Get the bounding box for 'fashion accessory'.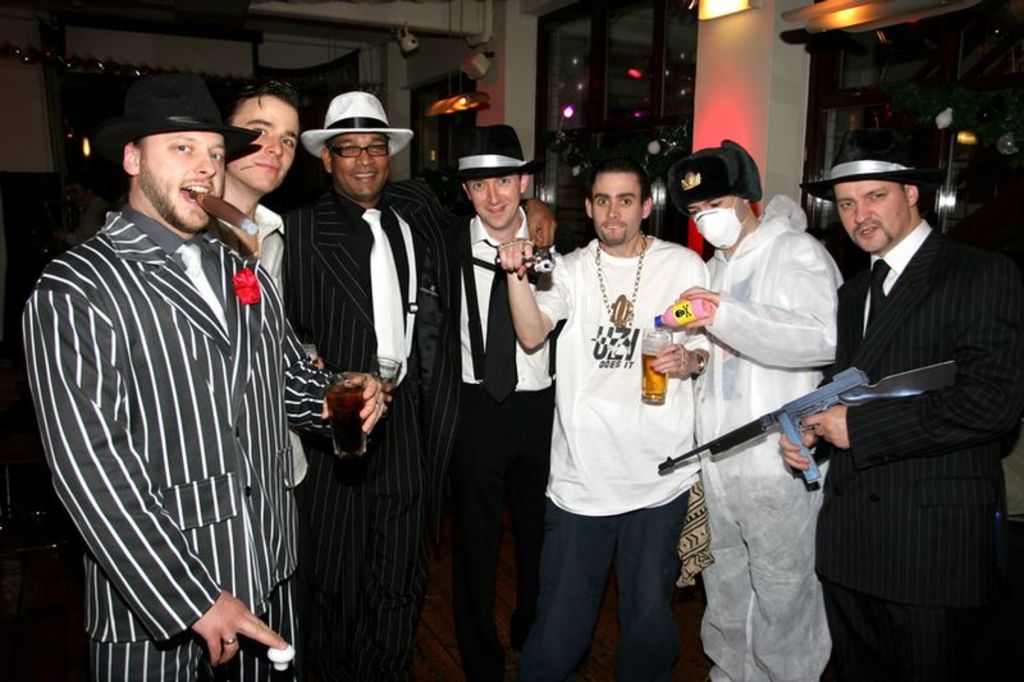
pyautogui.locateOnScreen(361, 201, 411, 379).
